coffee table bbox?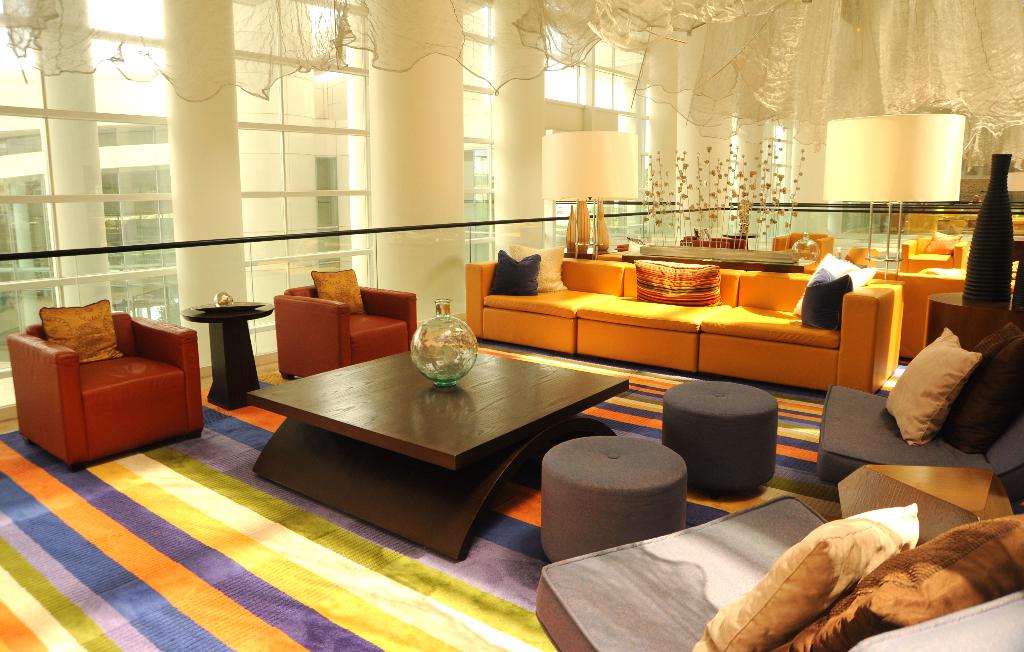
select_region(241, 307, 614, 568)
